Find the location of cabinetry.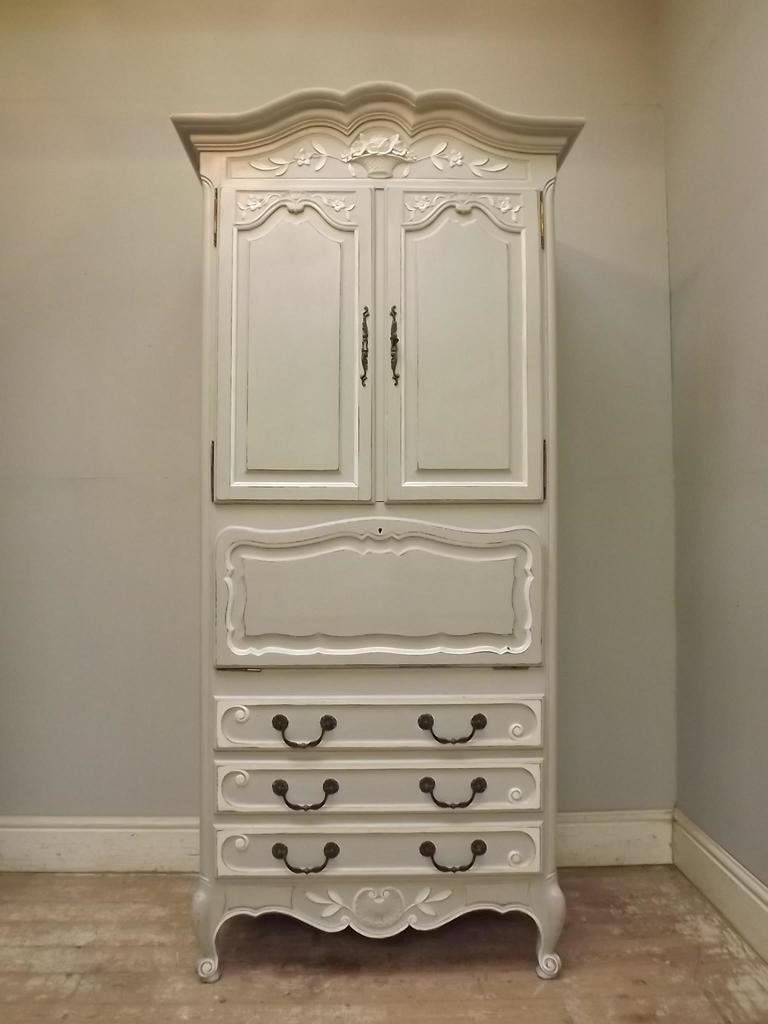
Location: <box>162,85,611,949</box>.
